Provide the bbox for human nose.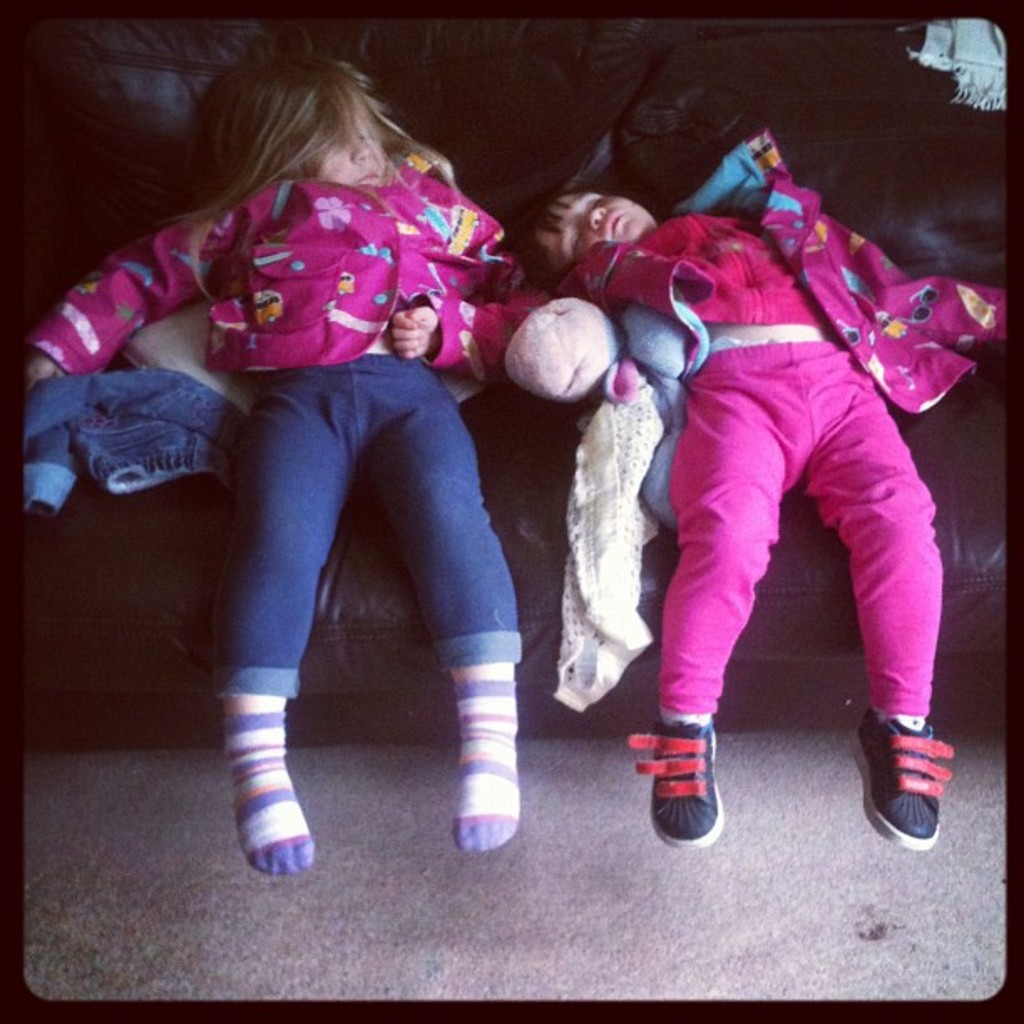
locate(571, 206, 604, 229).
